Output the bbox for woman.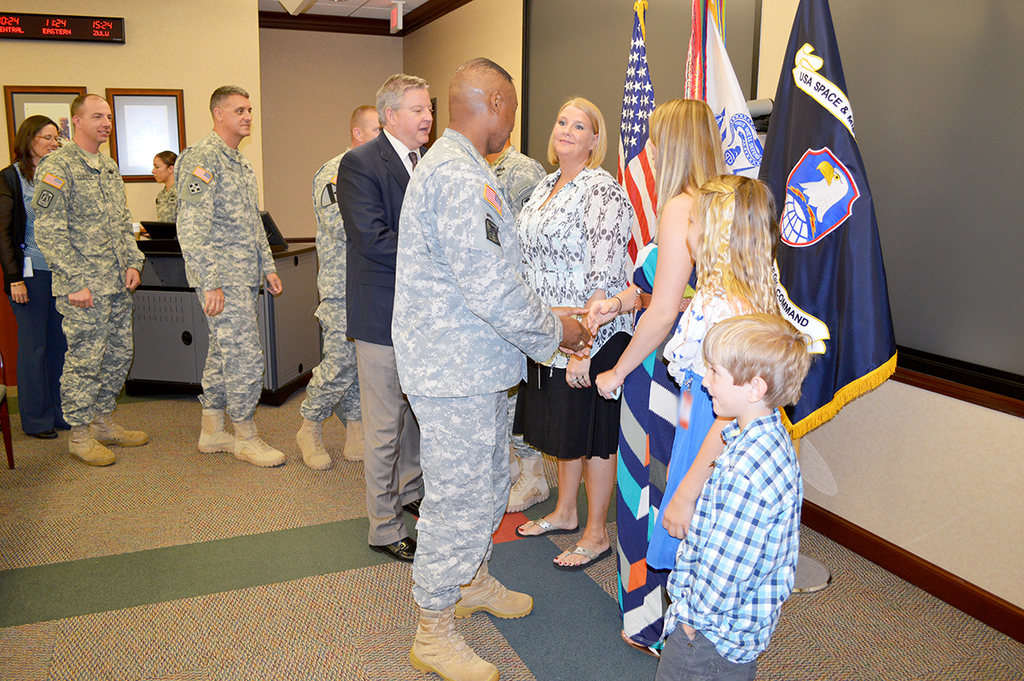
BBox(501, 102, 637, 574).
